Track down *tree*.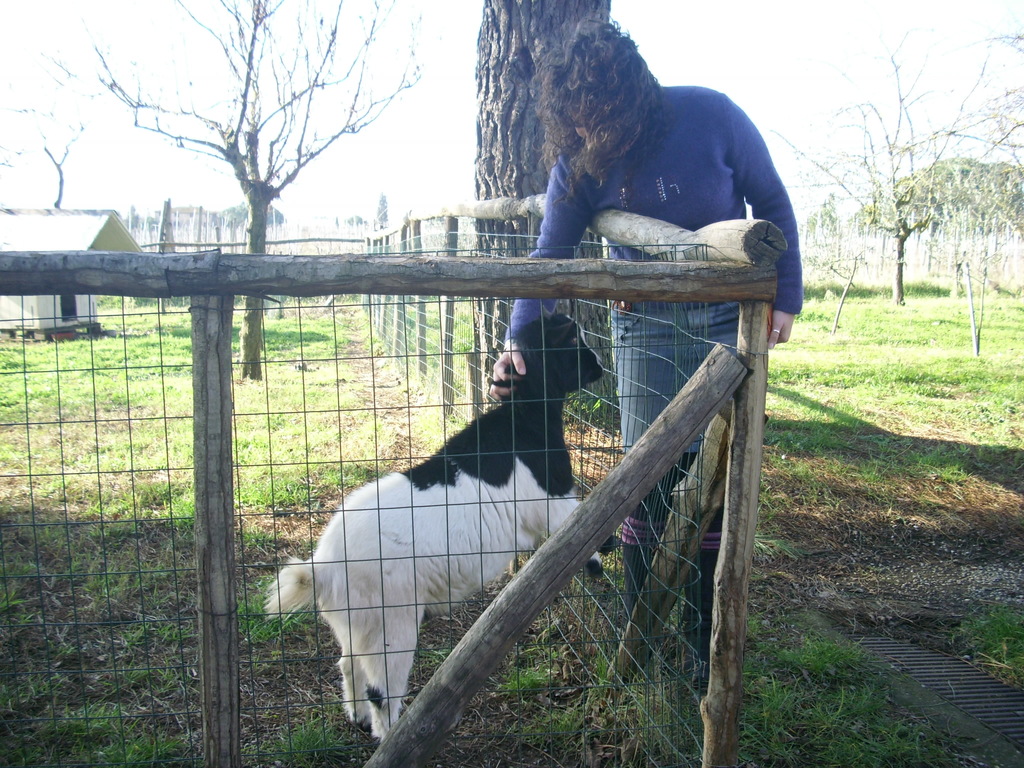
Tracked to pyautogui.locateOnScreen(749, 34, 967, 297).
